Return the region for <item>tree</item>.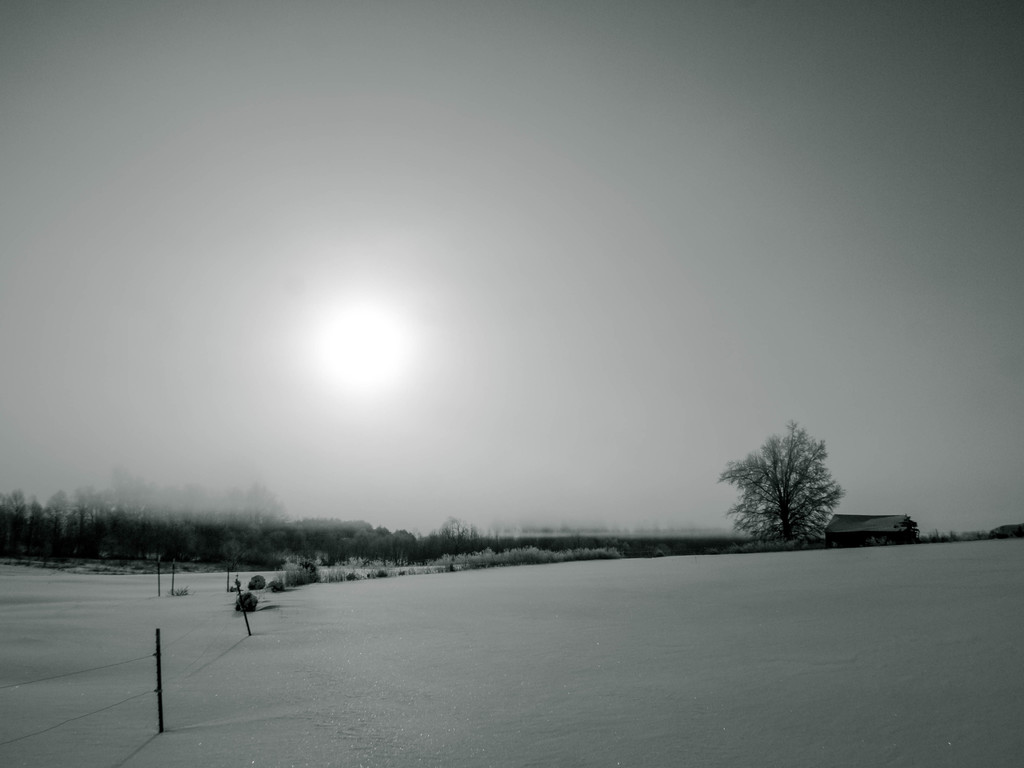
[718, 410, 846, 546].
